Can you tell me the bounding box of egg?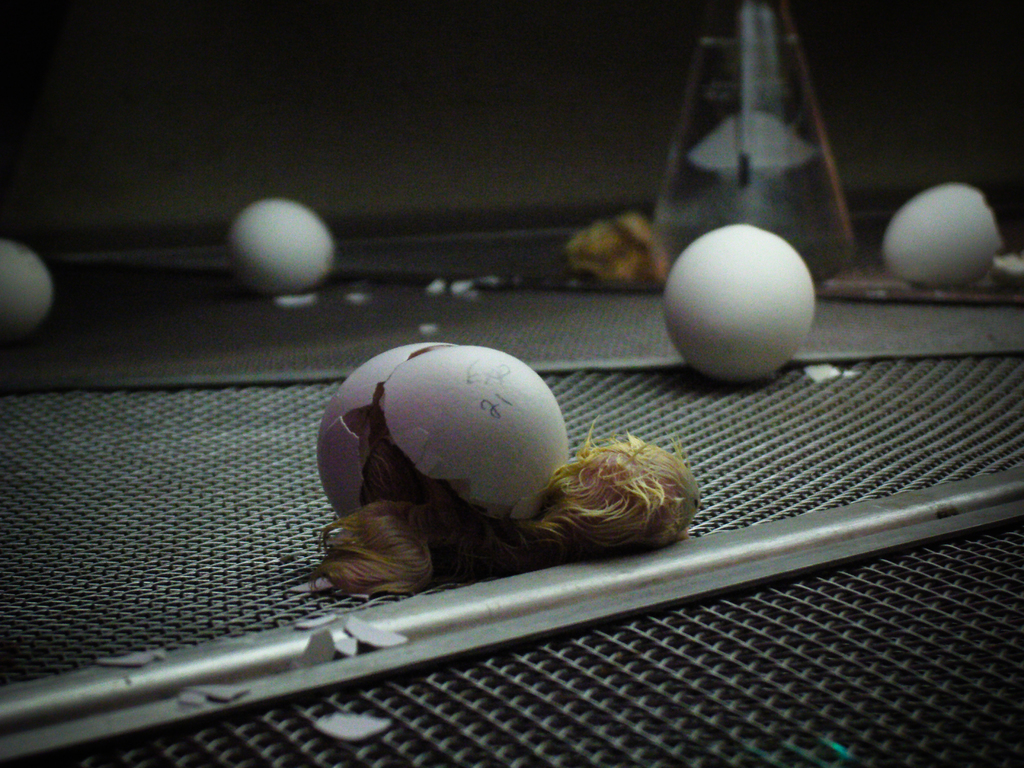
<bbox>0, 242, 54, 341</bbox>.
